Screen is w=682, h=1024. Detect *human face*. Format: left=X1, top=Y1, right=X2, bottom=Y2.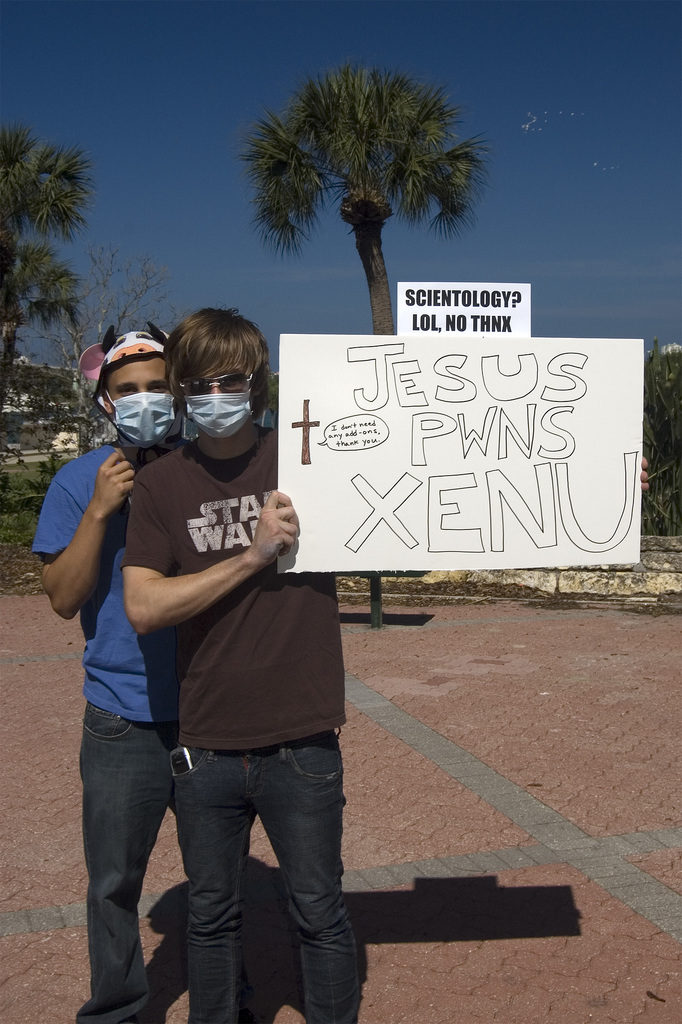
left=100, top=357, right=173, bottom=438.
